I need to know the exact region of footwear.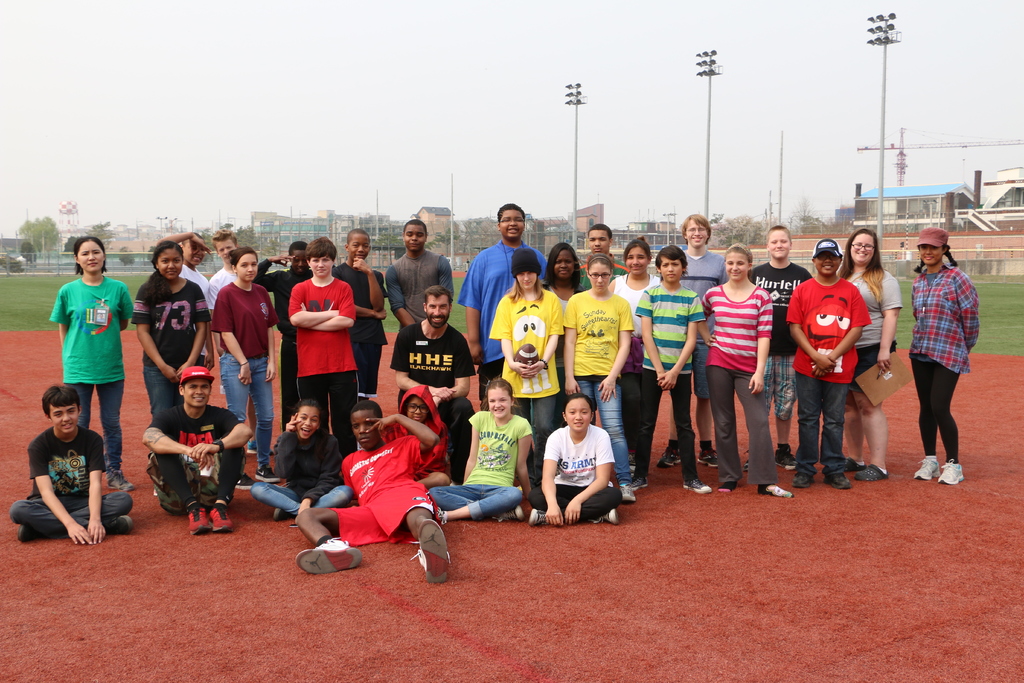
Region: 587,508,621,525.
